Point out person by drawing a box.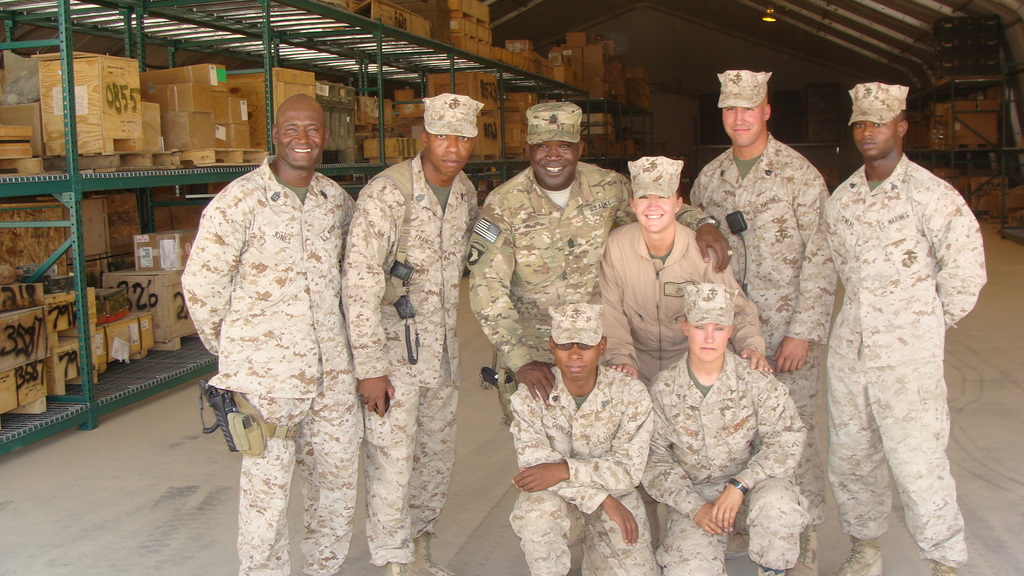
{"left": 824, "top": 83, "right": 992, "bottom": 575}.
